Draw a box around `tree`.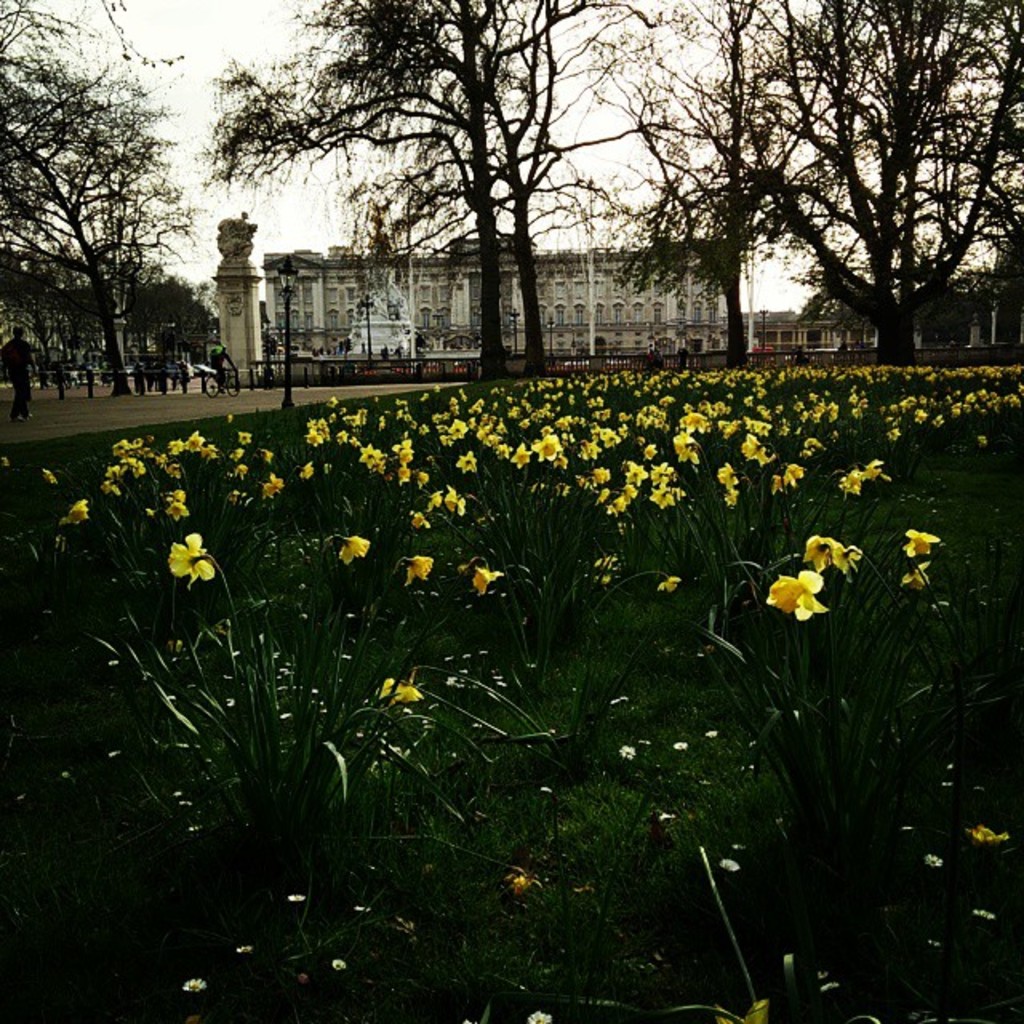
0:0:189:403.
